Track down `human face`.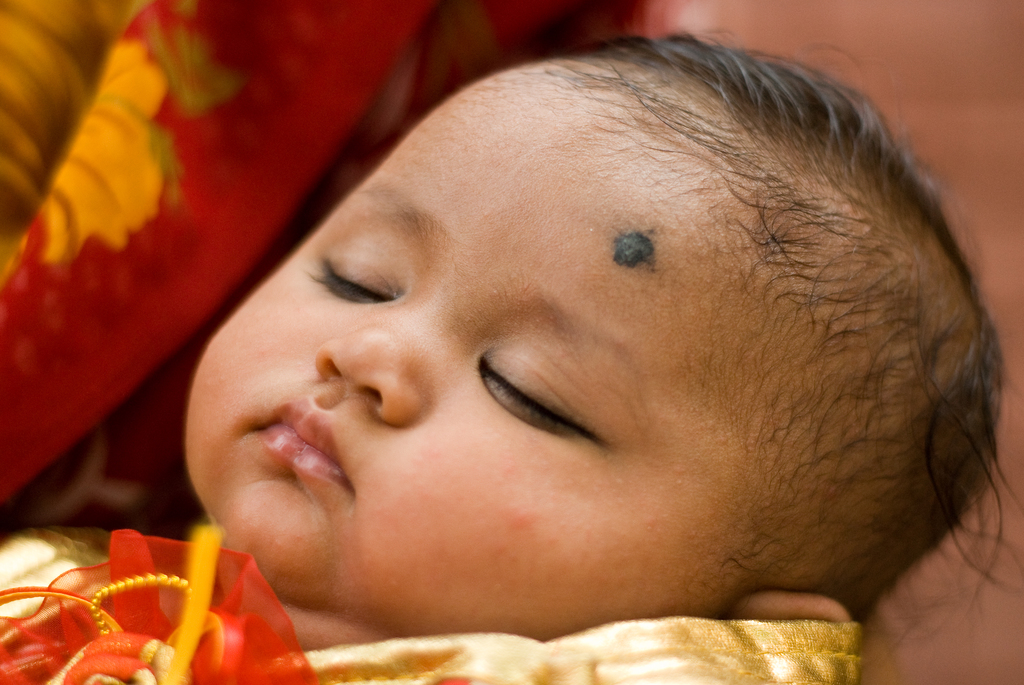
Tracked to BBox(182, 74, 762, 640).
